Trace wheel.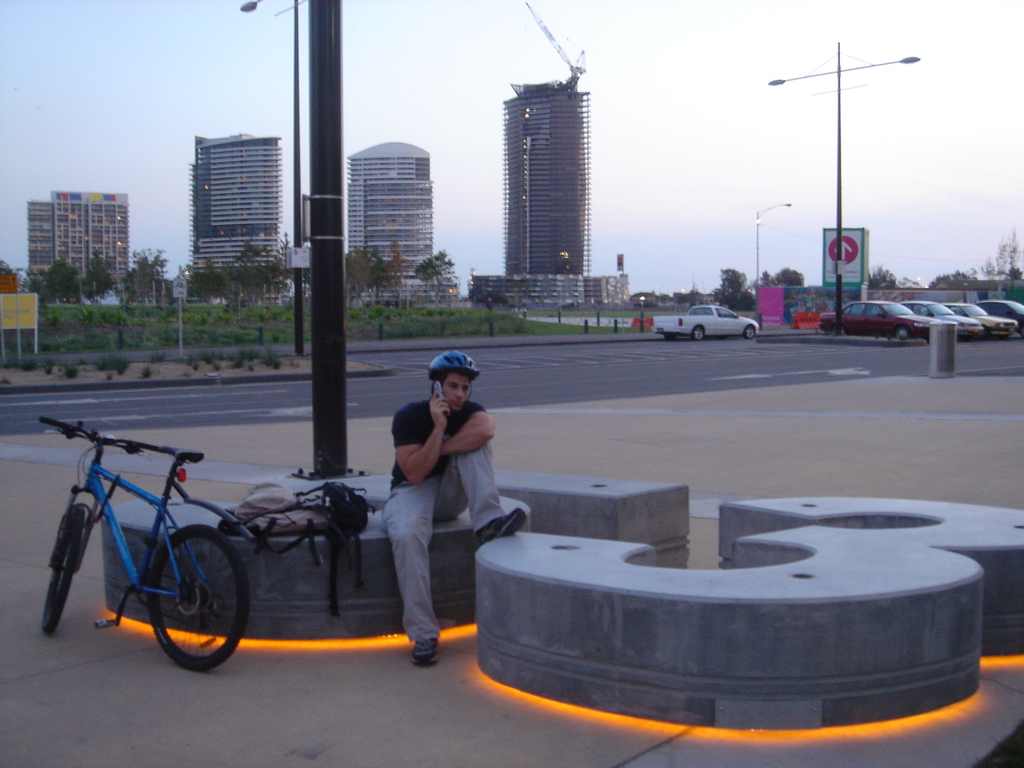
Traced to (left=893, top=326, right=911, bottom=340).
